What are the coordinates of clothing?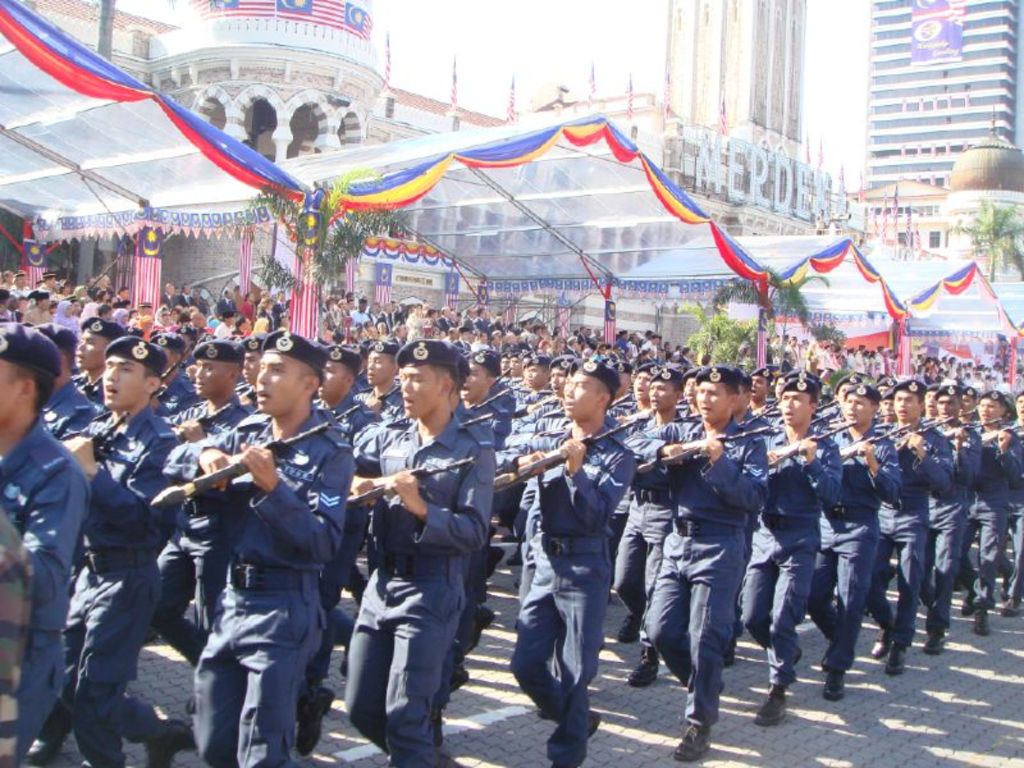
(353, 411, 498, 767).
